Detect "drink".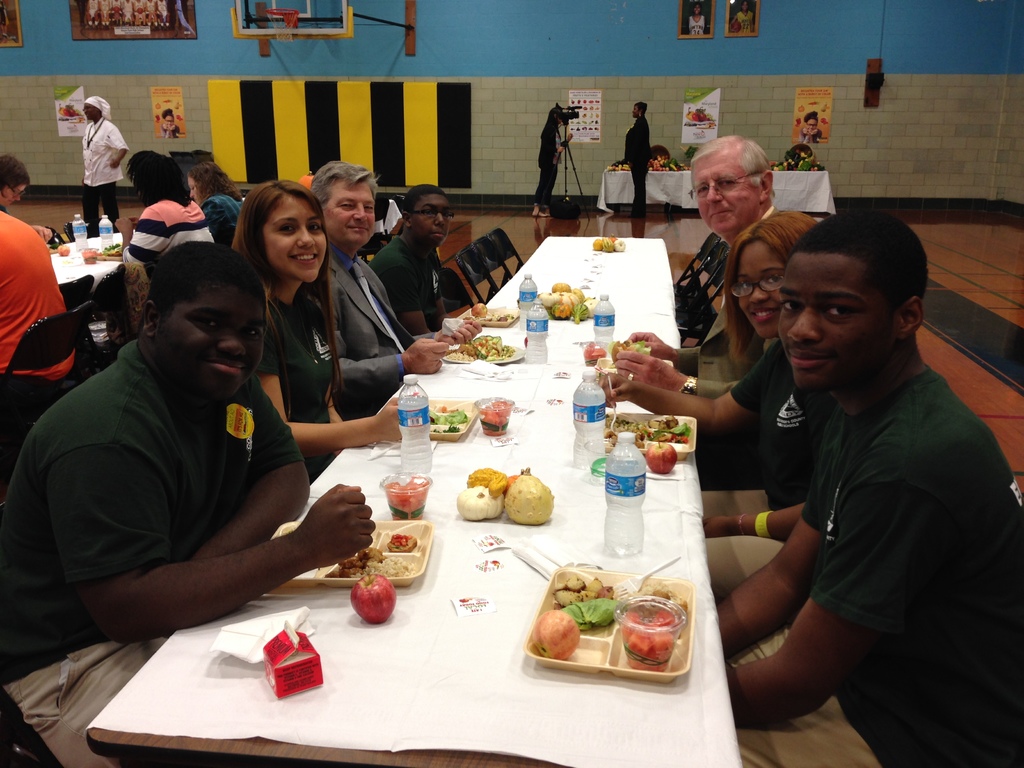
Detected at (left=524, top=310, right=550, bottom=363).
